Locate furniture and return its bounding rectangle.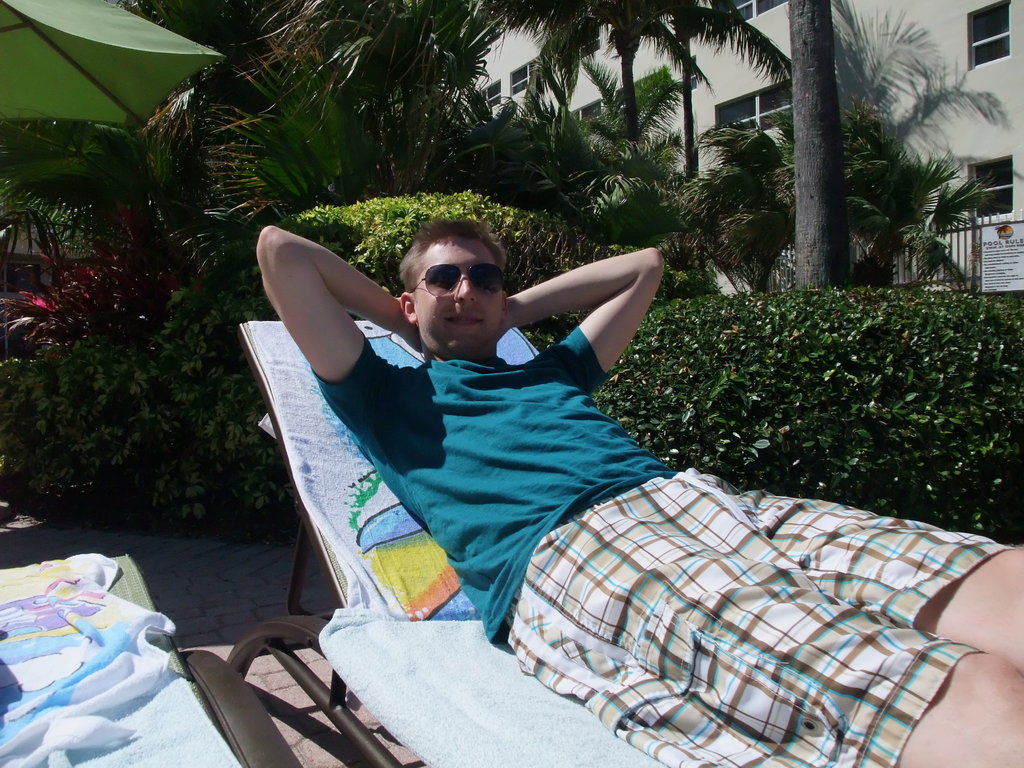
select_region(0, 556, 248, 767).
